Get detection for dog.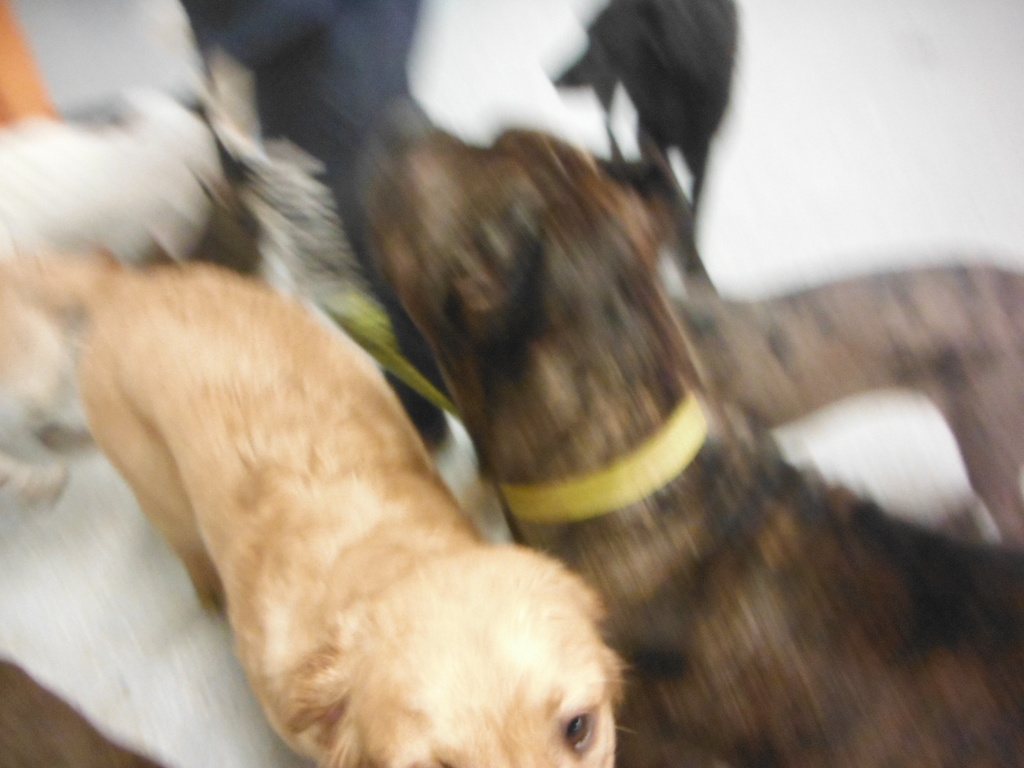
Detection: 555 0 744 230.
